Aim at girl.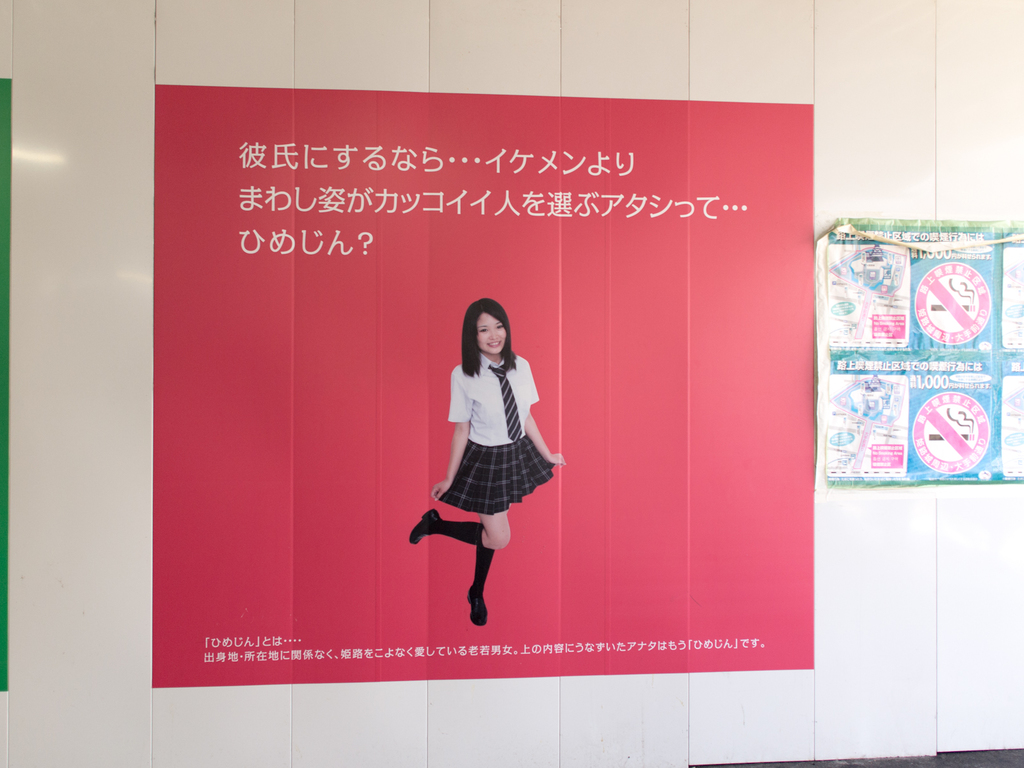
Aimed at [left=410, top=295, right=567, bottom=627].
